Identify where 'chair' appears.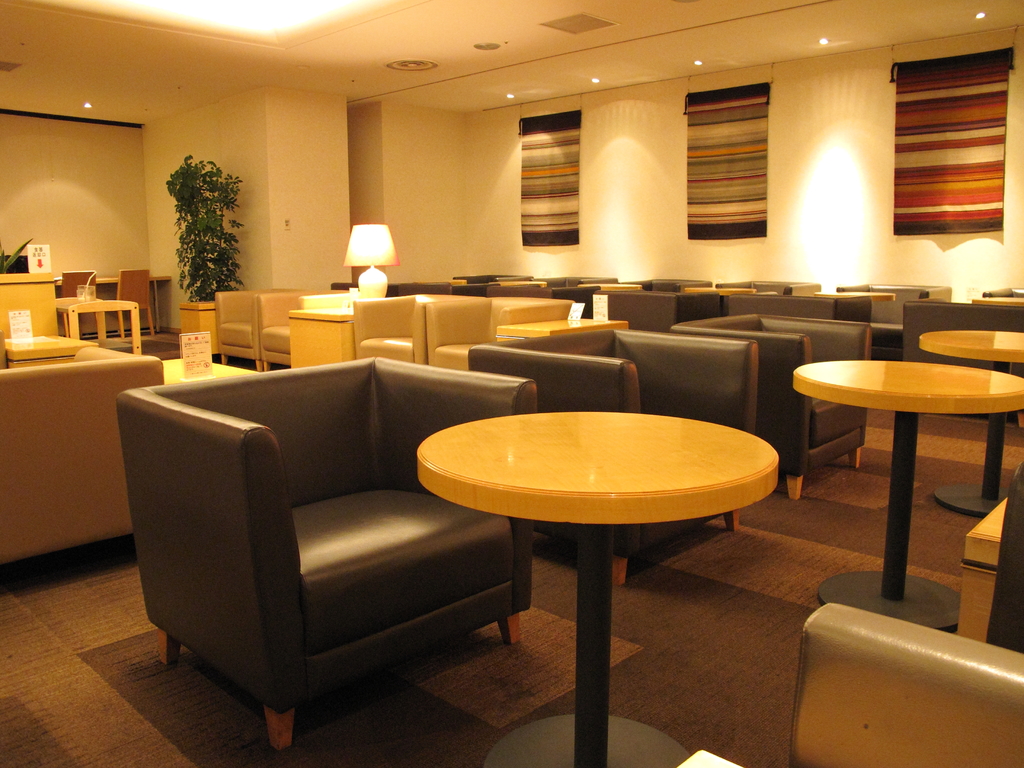
Appears at [x1=984, y1=285, x2=1023, y2=301].
